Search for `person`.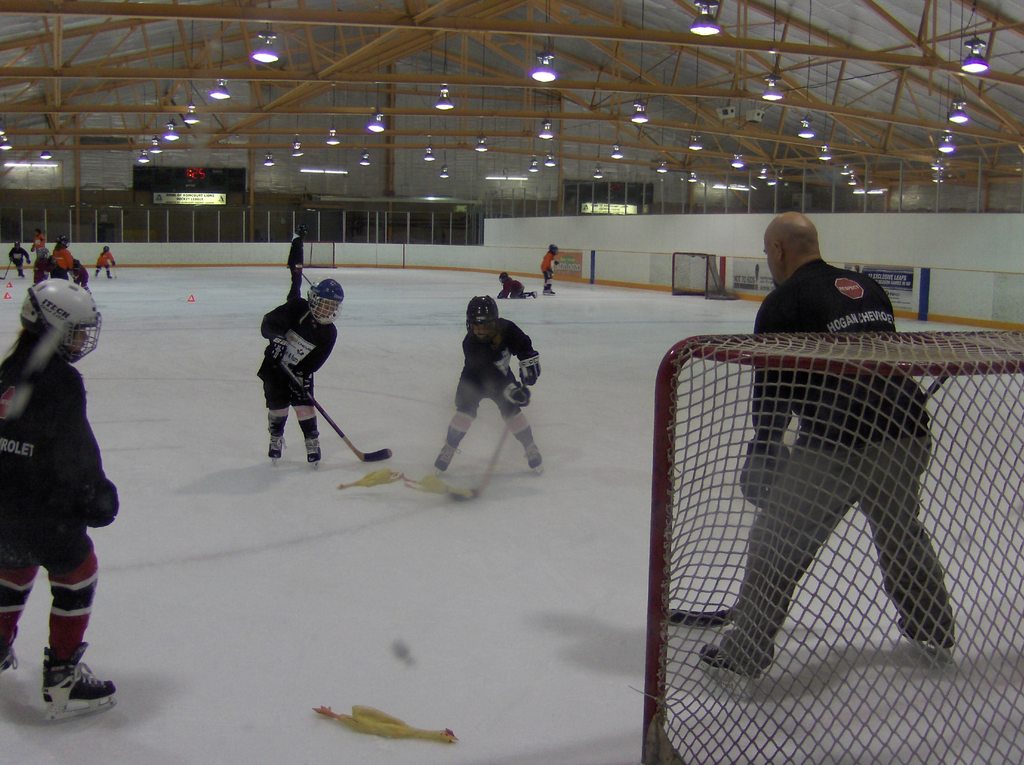
Found at Rect(699, 211, 956, 678).
